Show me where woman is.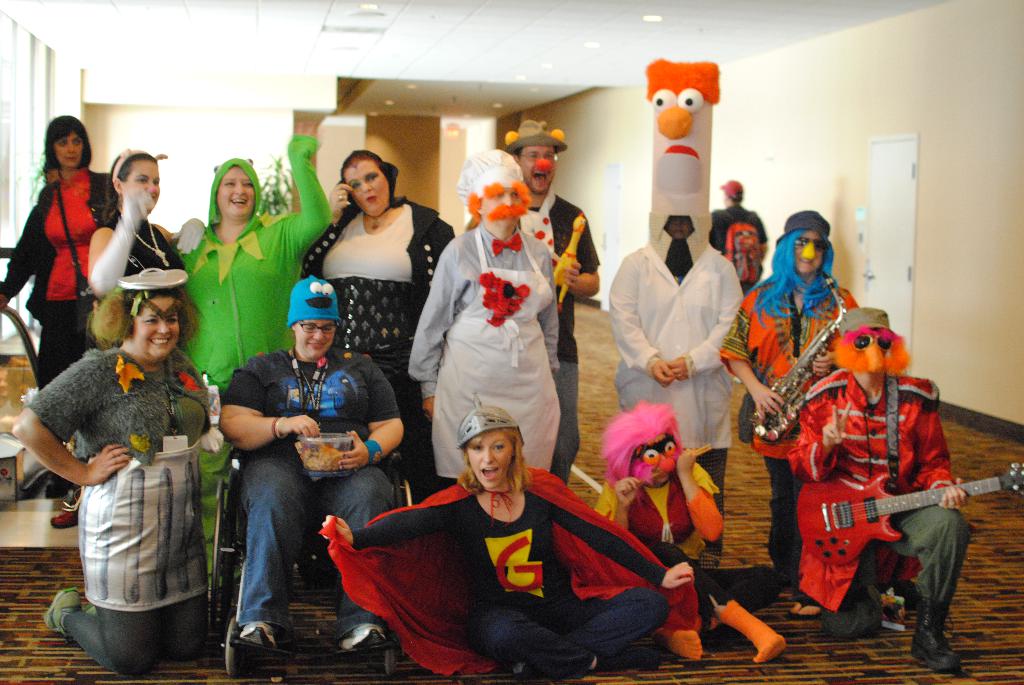
woman is at l=411, t=146, r=566, b=480.
